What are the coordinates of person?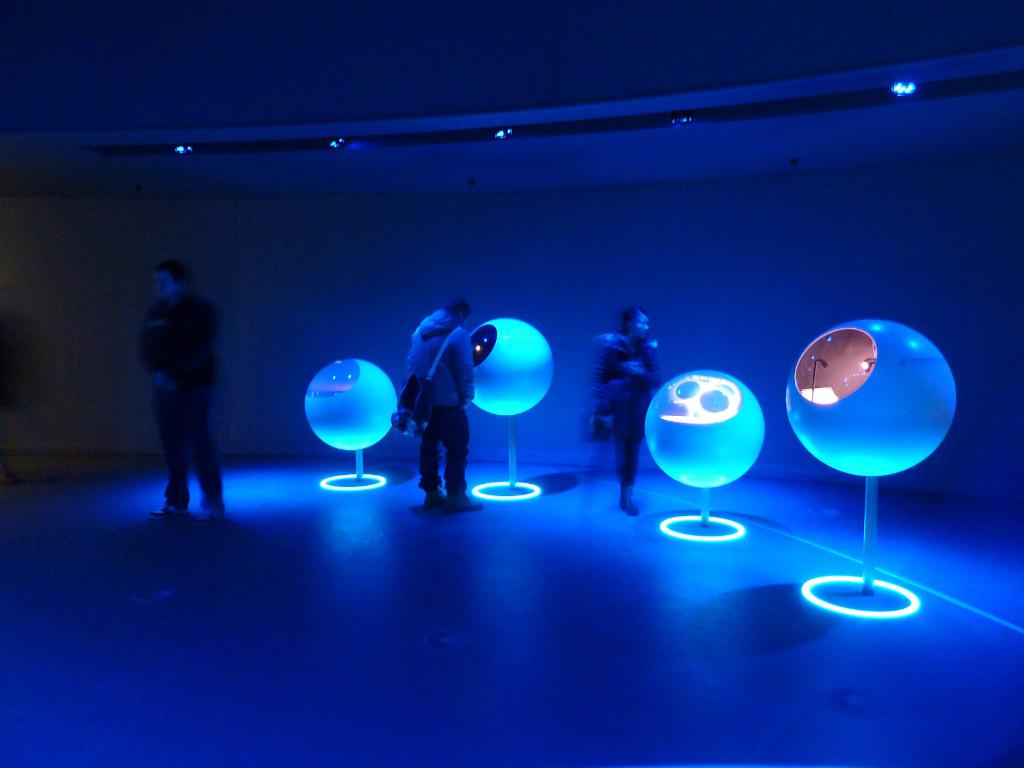
region(134, 259, 222, 533).
